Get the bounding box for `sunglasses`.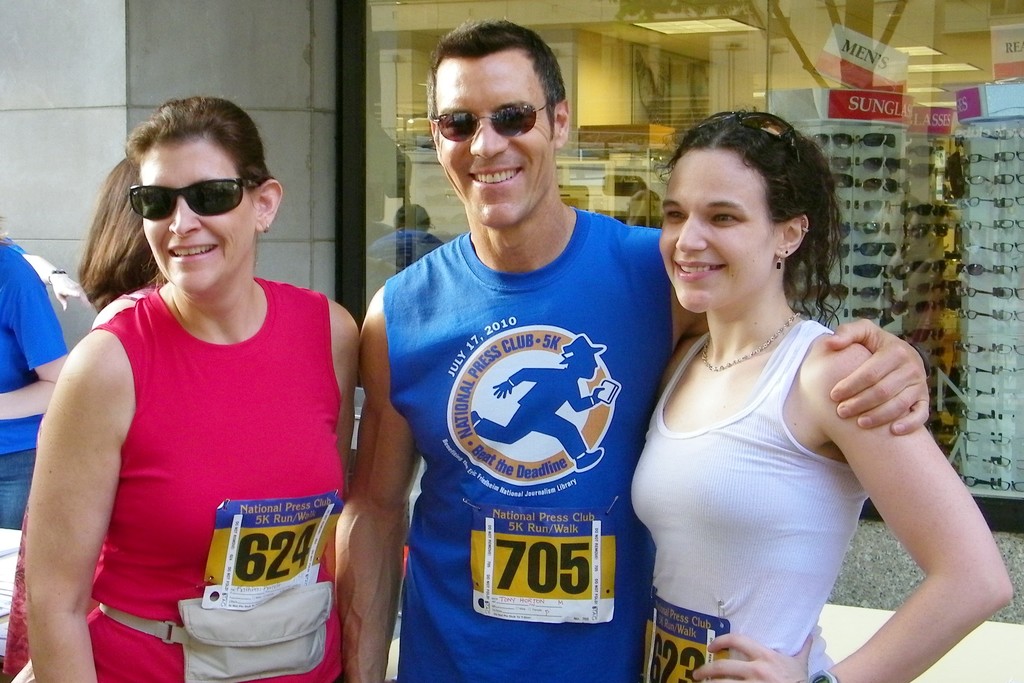
locate(811, 283, 849, 301).
